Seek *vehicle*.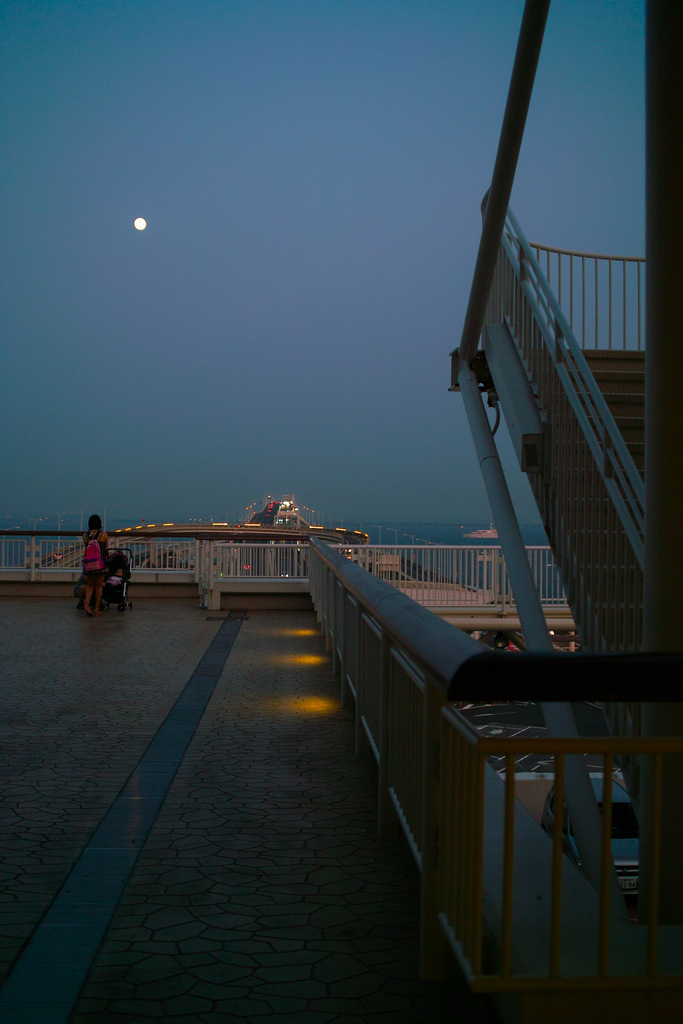
<bbox>532, 772, 642, 902</bbox>.
